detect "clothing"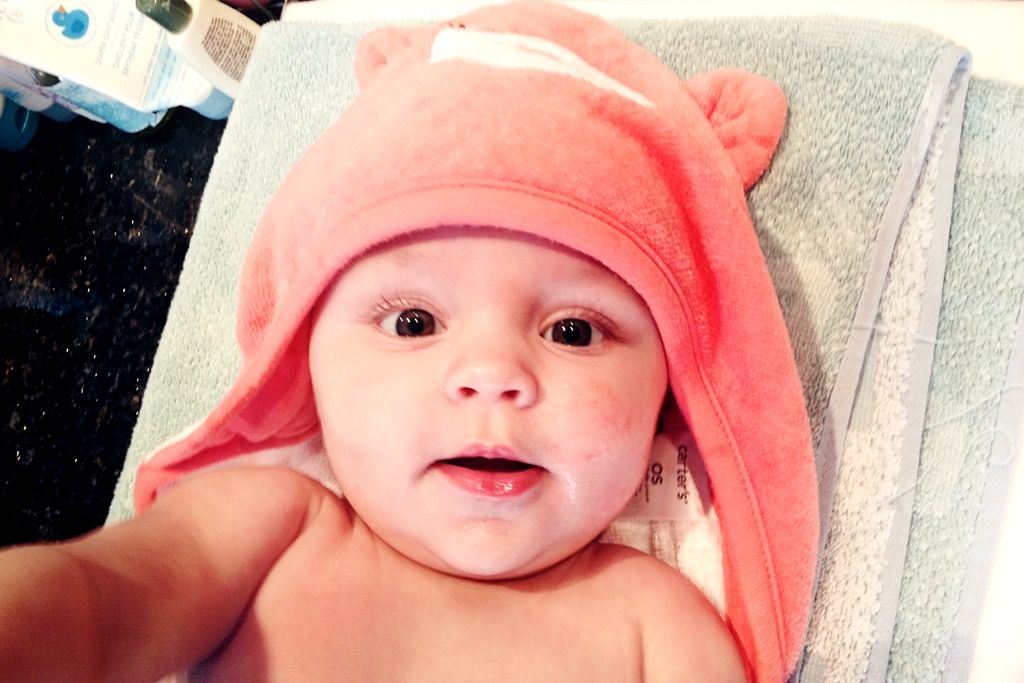
x1=135 y1=22 x2=845 y2=667
